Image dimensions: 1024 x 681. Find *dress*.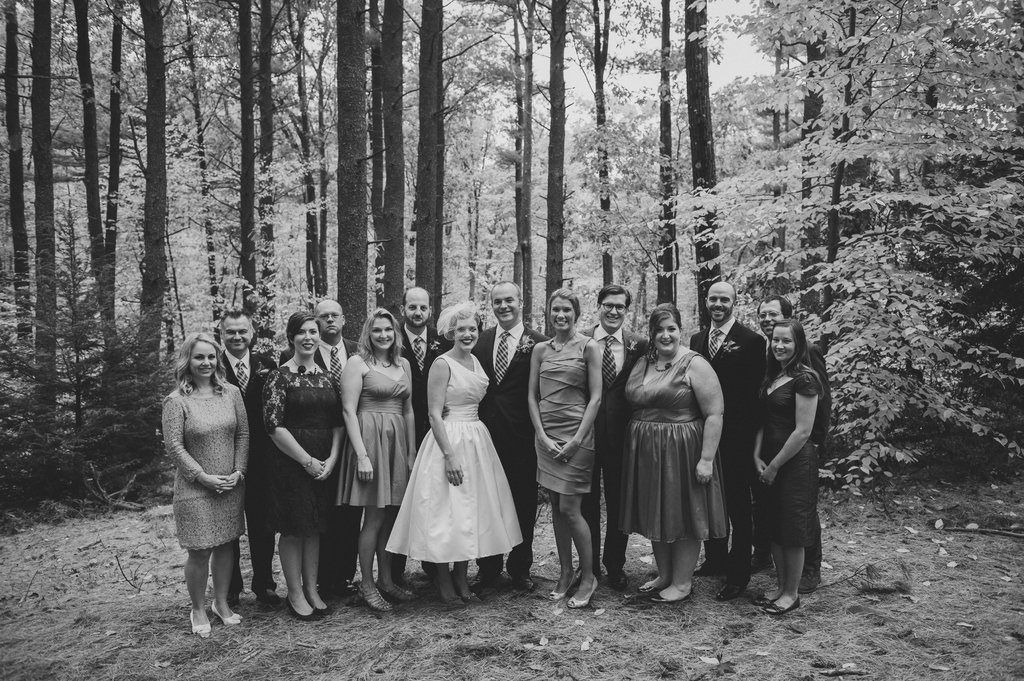
detection(756, 364, 822, 549).
